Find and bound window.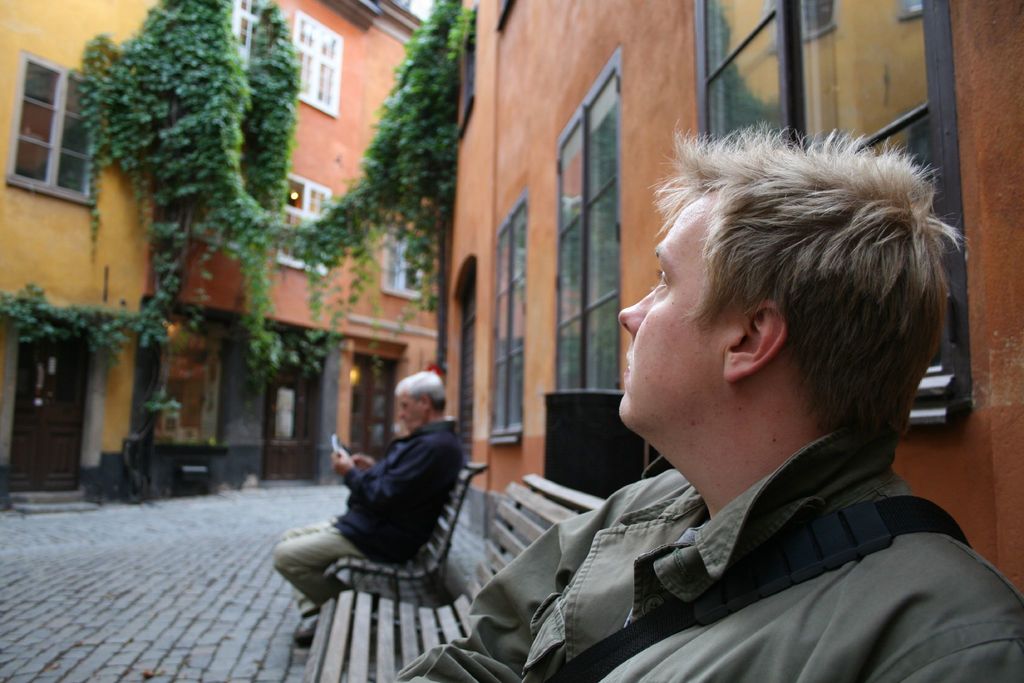
Bound: l=486, t=190, r=528, b=449.
